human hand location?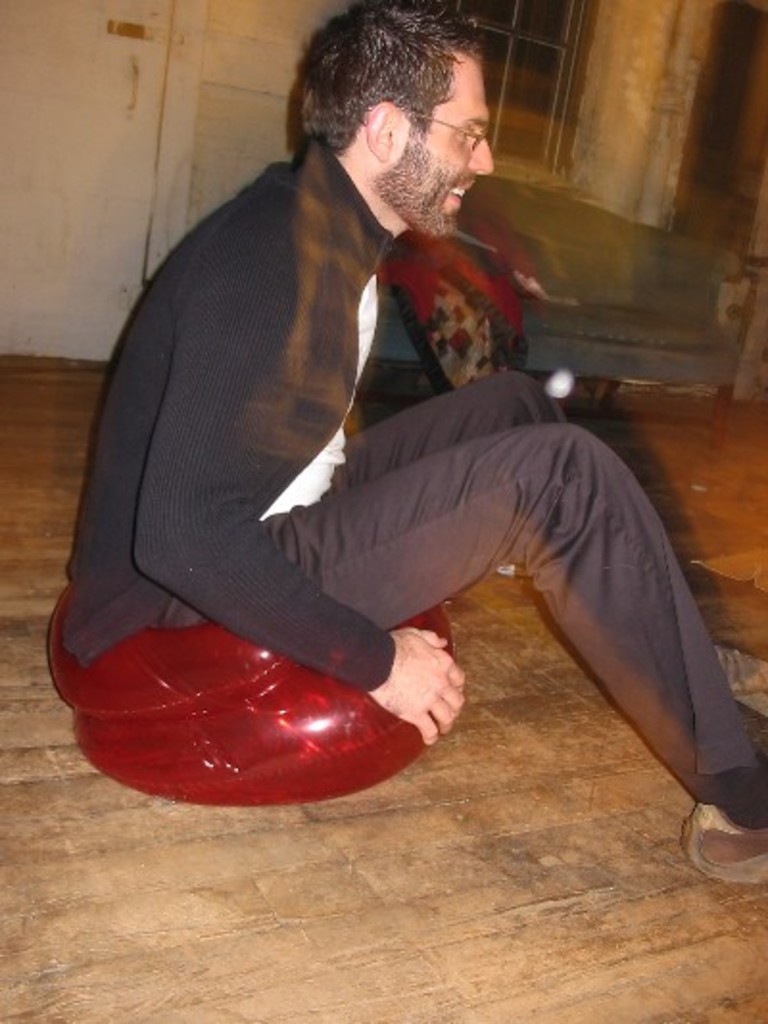
363:649:480:736
